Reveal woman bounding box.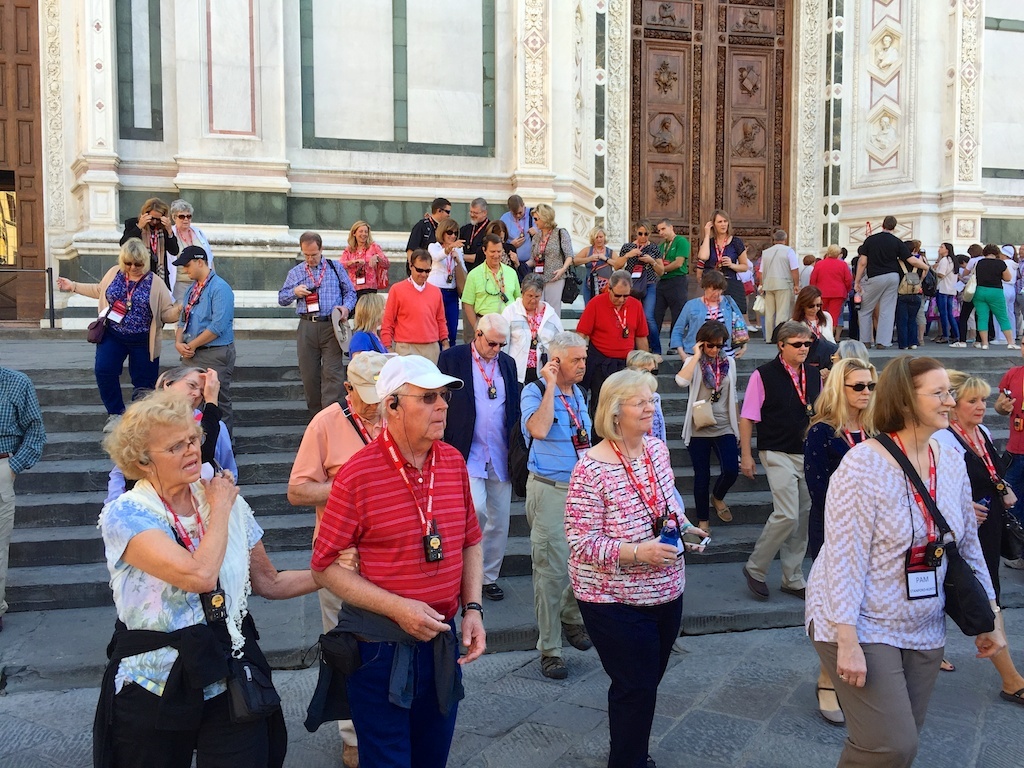
Revealed: x1=786 y1=281 x2=833 y2=340.
